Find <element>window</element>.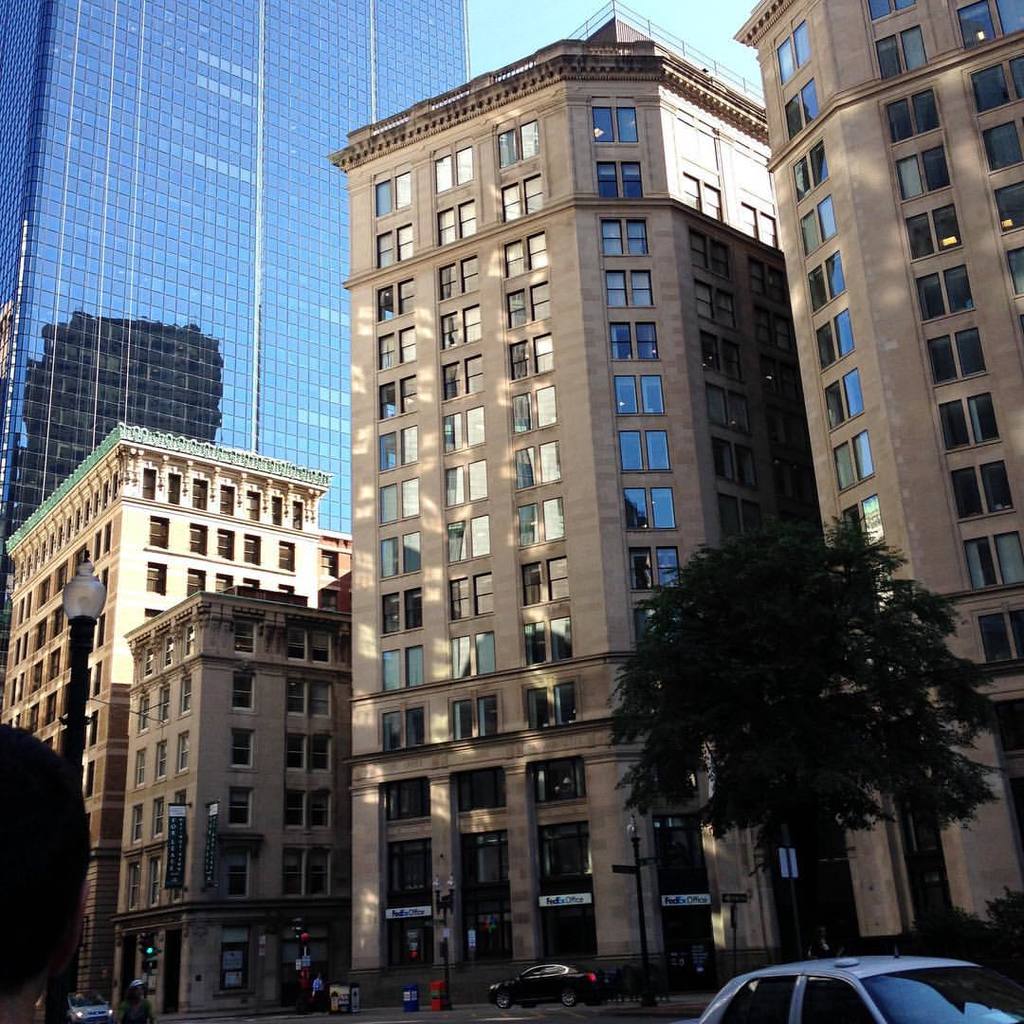
{"x1": 630, "y1": 544, "x2": 681, "y2": 594}.
